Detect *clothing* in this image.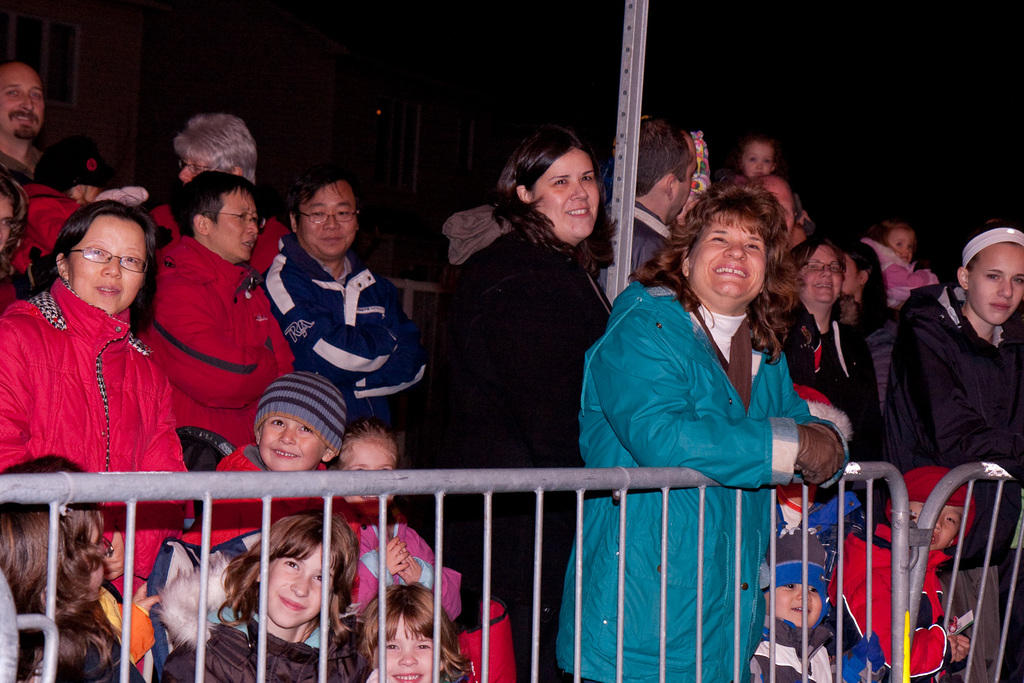
Detection: 781:299:866:412.
